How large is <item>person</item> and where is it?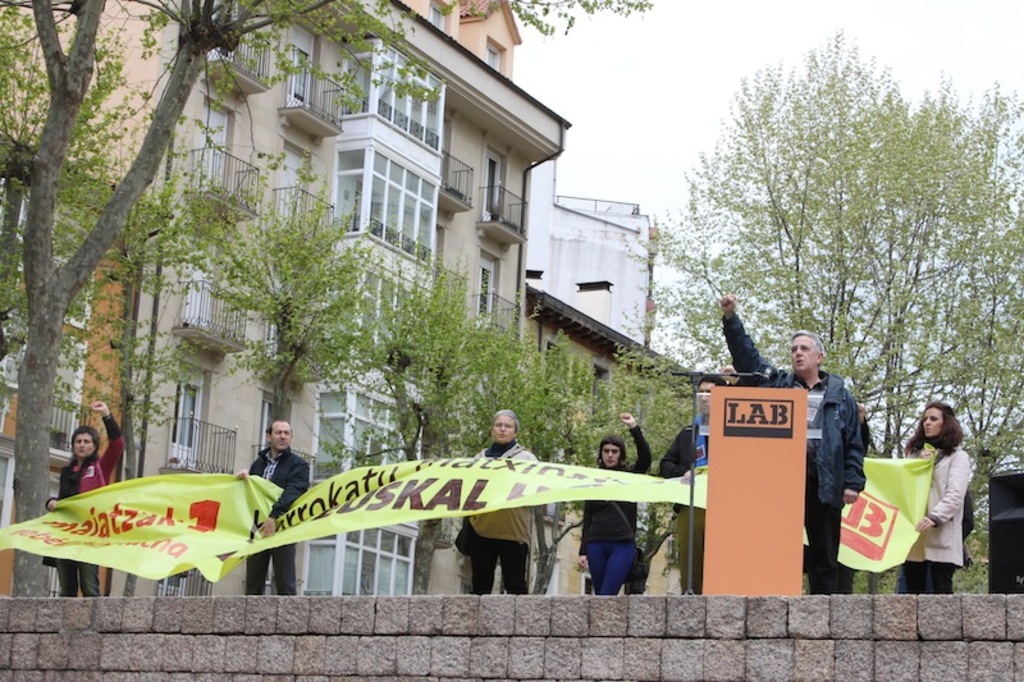
Bounding box: detection(902, 402, 975, 595).
